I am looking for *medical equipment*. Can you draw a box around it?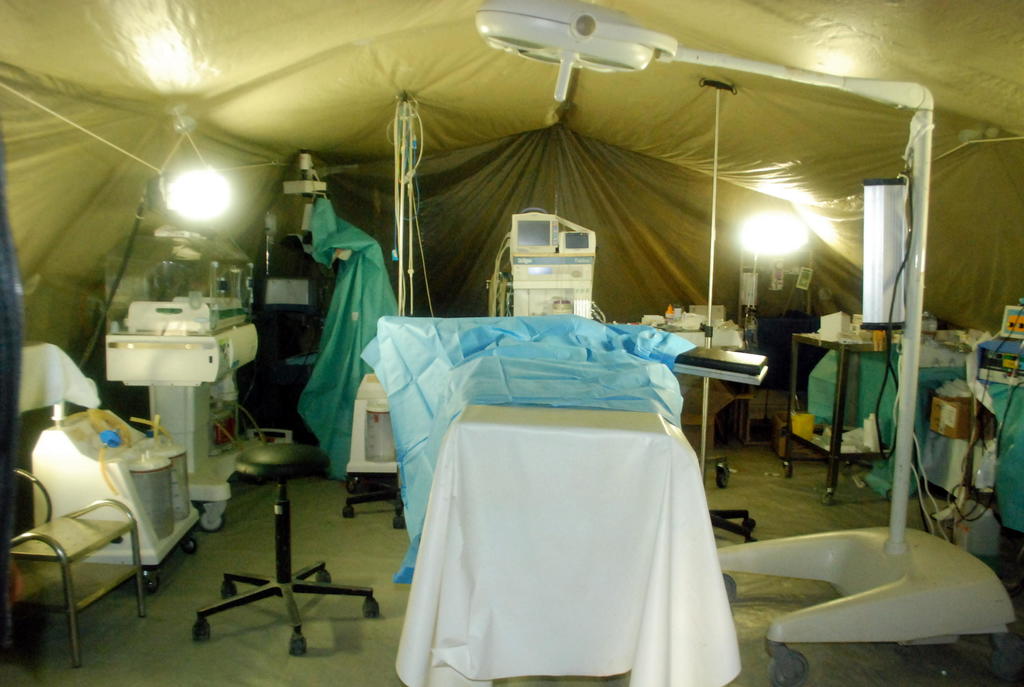
Sure, the bounding box is 388 84 439 315.
